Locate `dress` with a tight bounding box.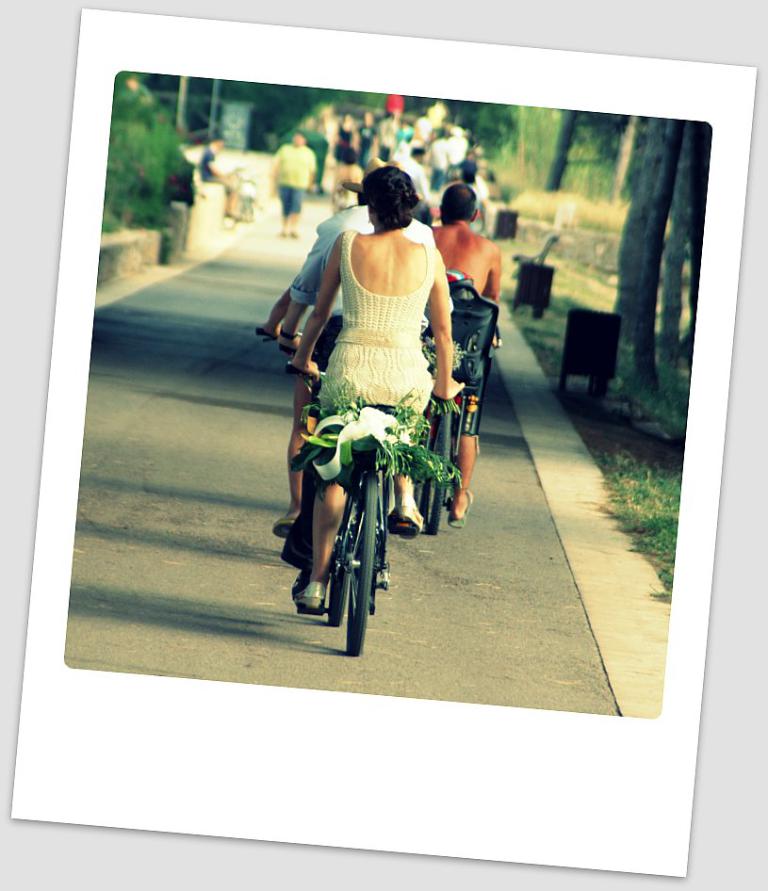
crop(312, 225, 436, 446).
